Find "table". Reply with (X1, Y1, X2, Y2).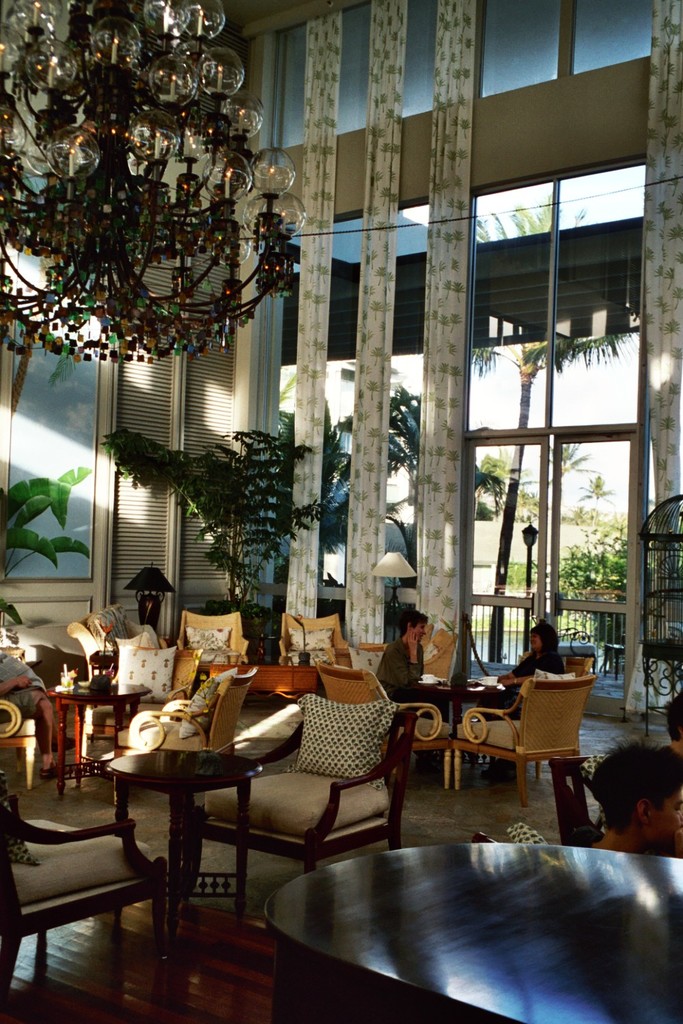
(408, 671, 490, 743).
